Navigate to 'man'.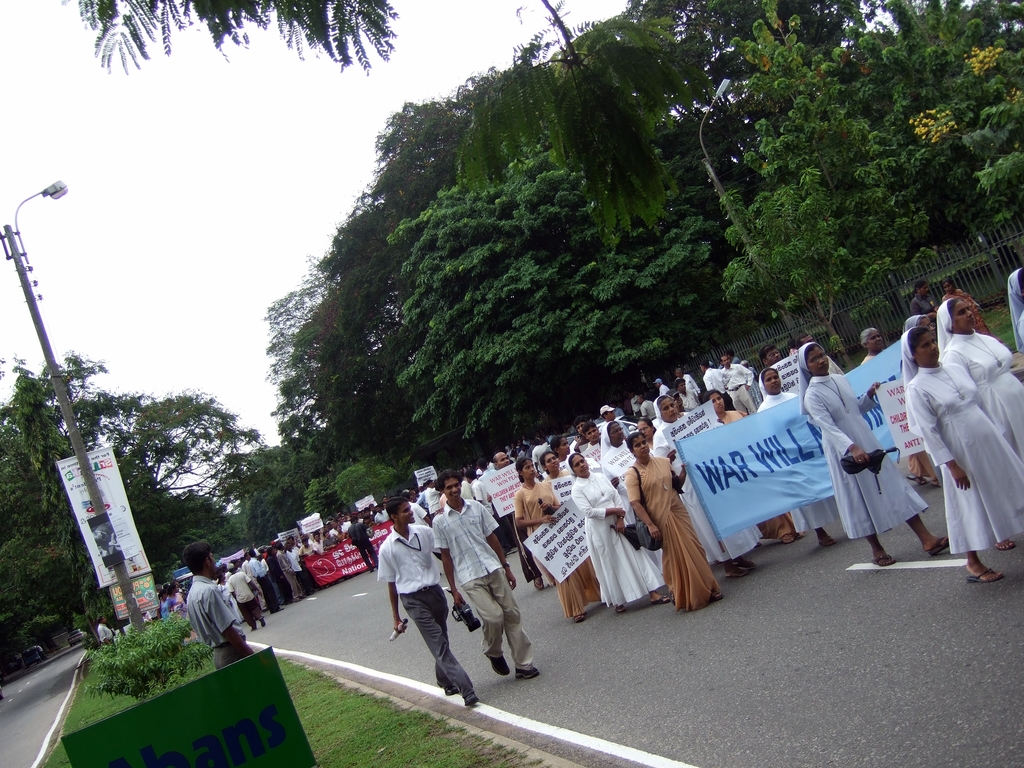
Navigation target: bbox=[100, 616, 118, 656].
